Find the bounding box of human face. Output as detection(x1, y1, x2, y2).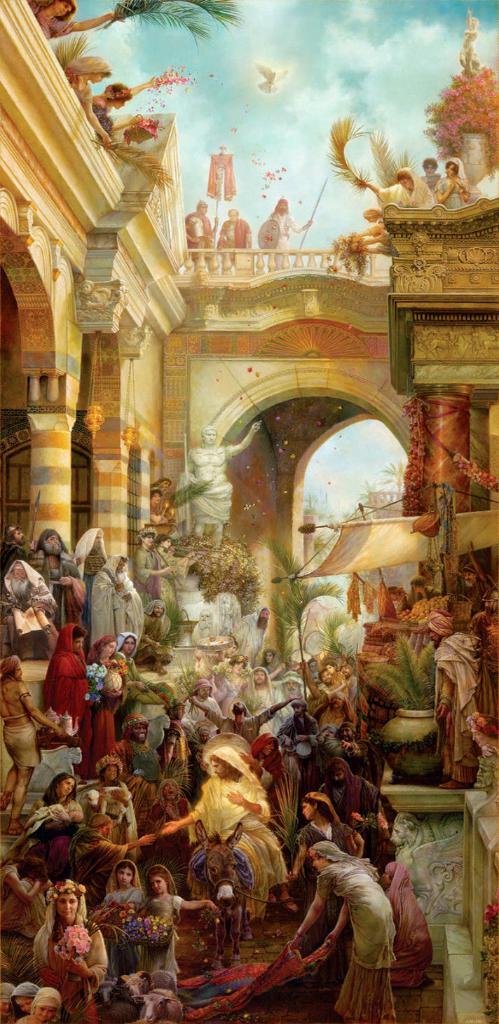
detection(120, 99, 127, 106).
